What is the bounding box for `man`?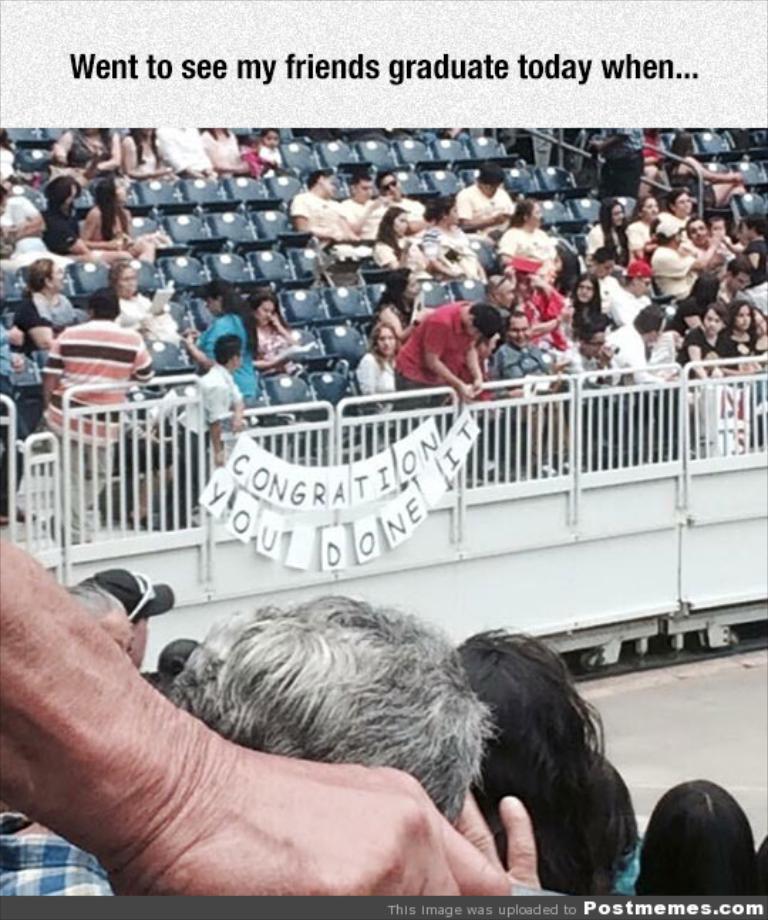
343:171:388:240.
